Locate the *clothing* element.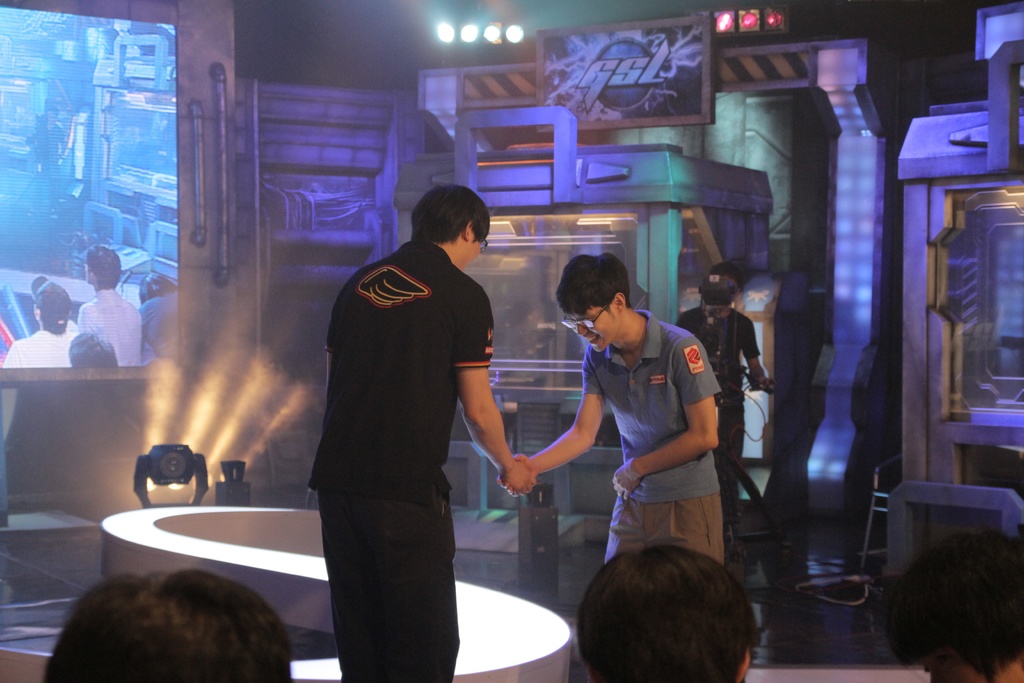
Element bbox: detection(131, 290, 180, 357).
